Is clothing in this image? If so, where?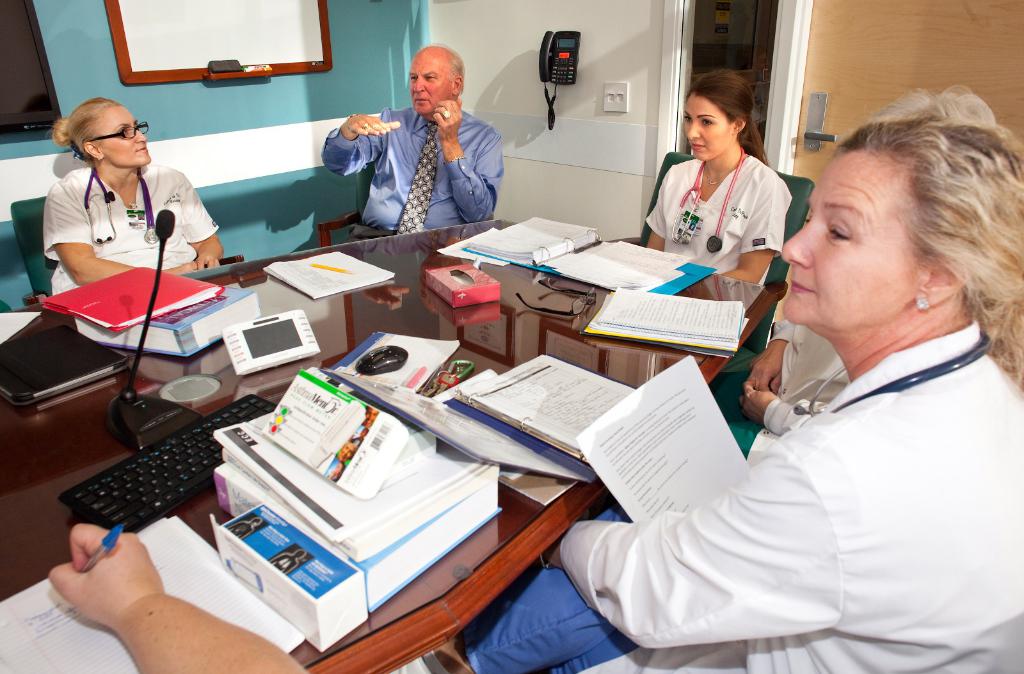
Yes, at left=637, top=147, right=788, bottom=277.
